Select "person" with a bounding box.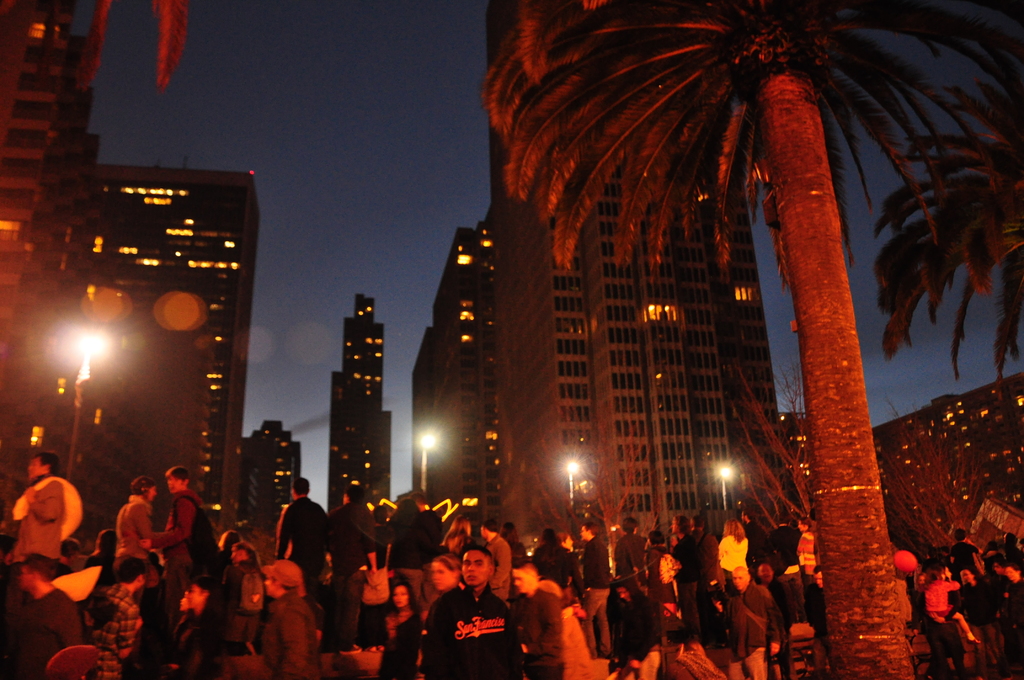
bbox=[954, 525, 979, 565].
